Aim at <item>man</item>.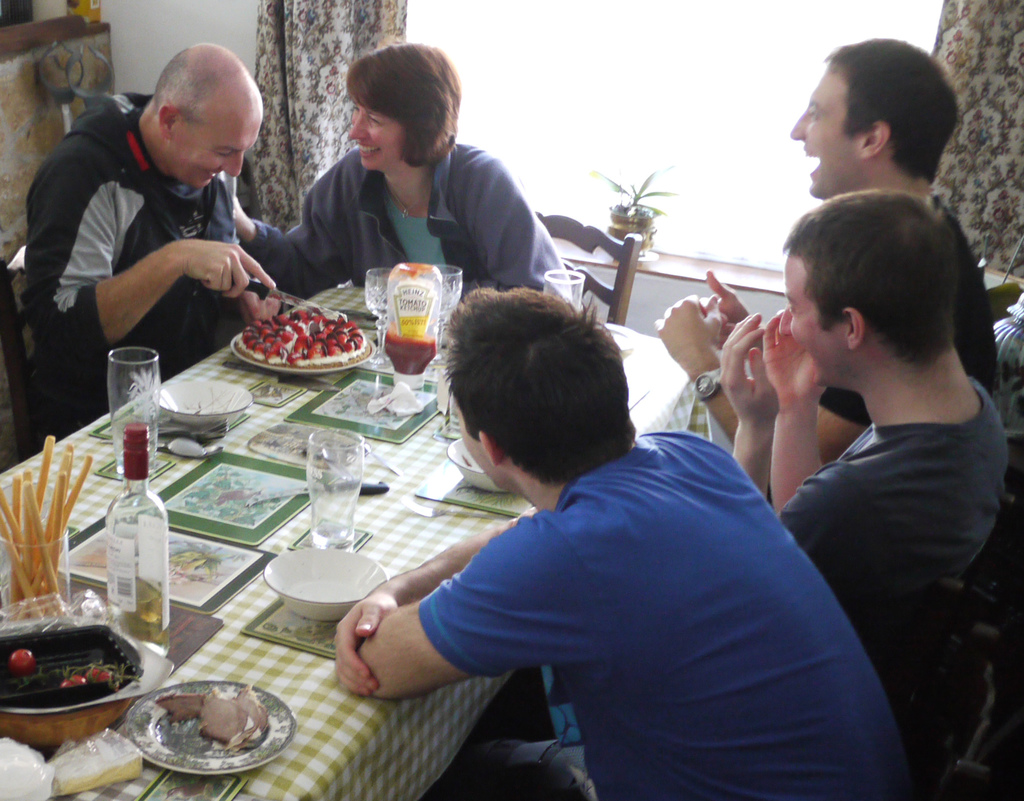
Aimed at (left=24, top=42, right=278, bottom=440).
